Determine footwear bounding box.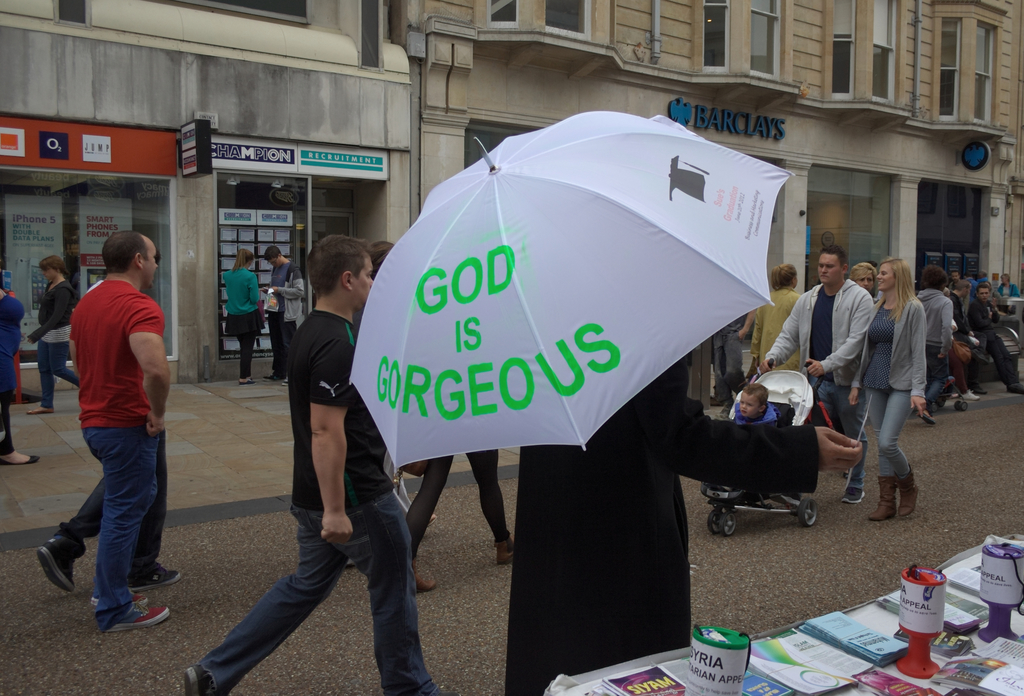
Determined: 1007, 381, 1023, 394.
